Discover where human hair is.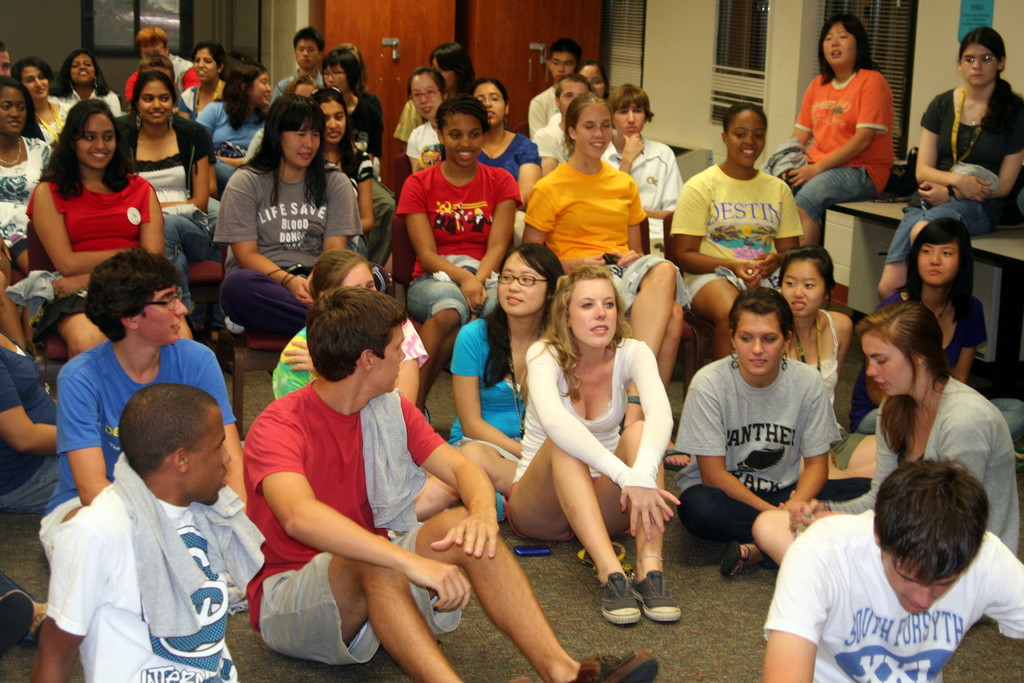
Discovered at (x1=604, y1=79, x2=656, y2=126).
